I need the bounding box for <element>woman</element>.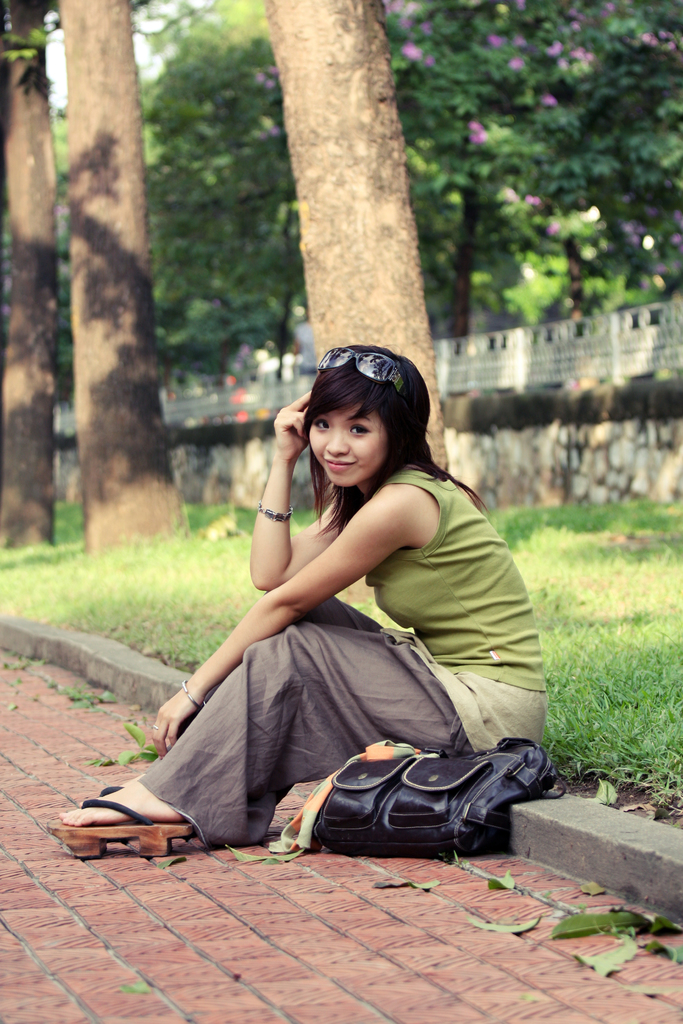
Here it is: rect(154, 329, 506, 888).
